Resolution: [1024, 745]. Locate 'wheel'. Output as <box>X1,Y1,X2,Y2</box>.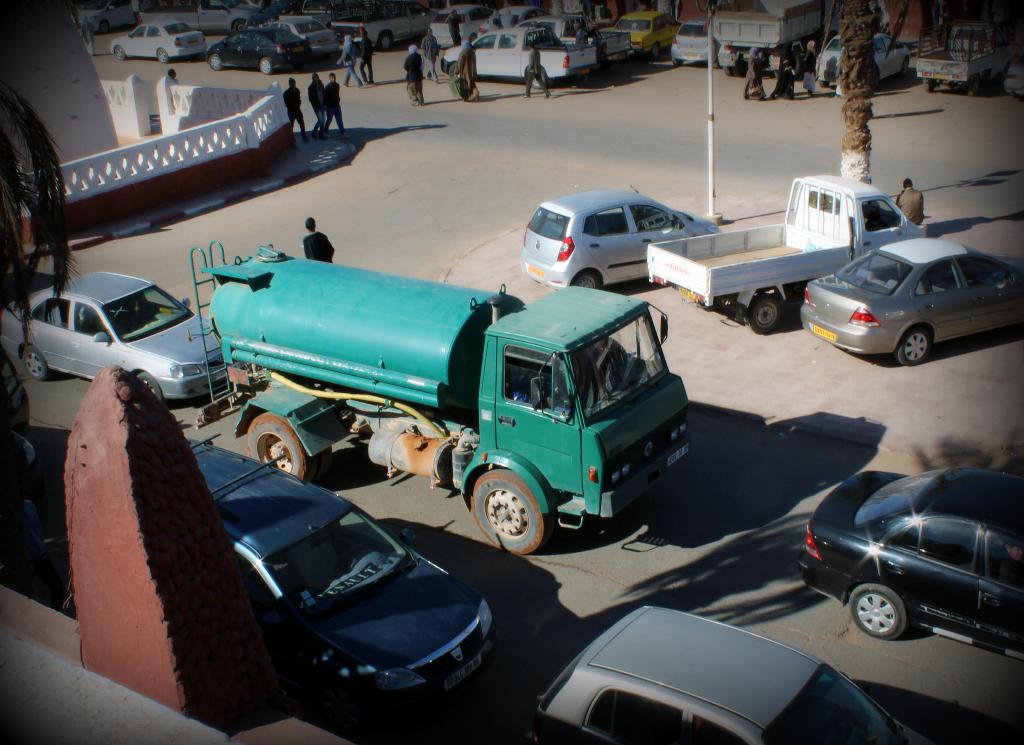
<box>157,48,166,65</box>.
